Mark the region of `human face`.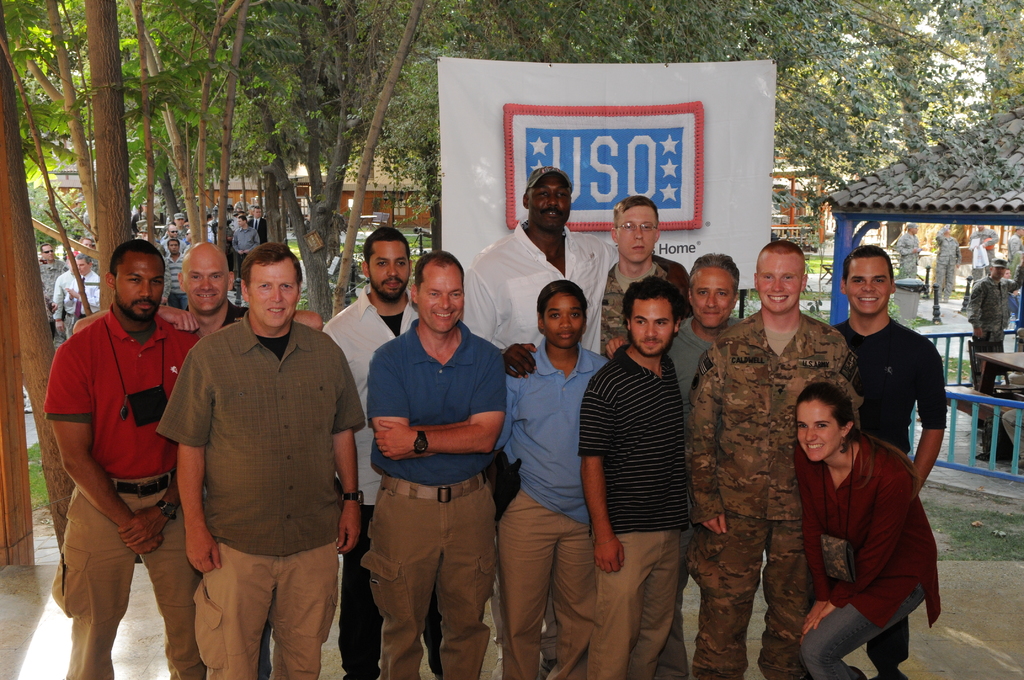
Region: (left=368, top=241, right=413, bottom=300).
